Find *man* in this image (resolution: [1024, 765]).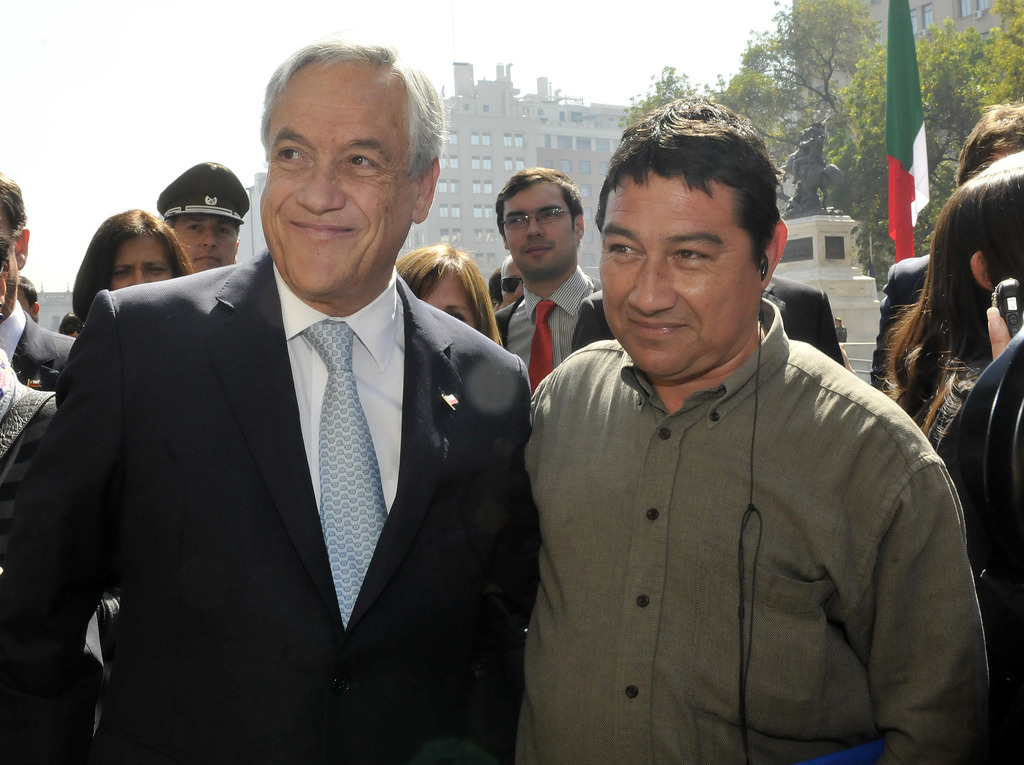
(0,167,76,394).
